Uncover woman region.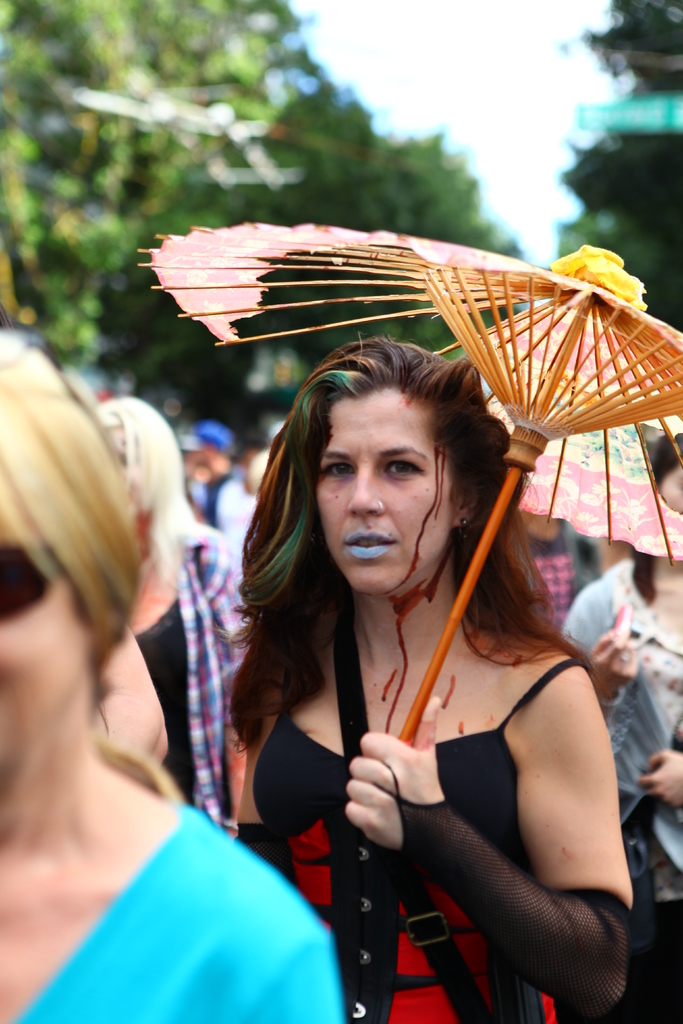
Uncovered: bbox=[200, 344, 644, 1023].
